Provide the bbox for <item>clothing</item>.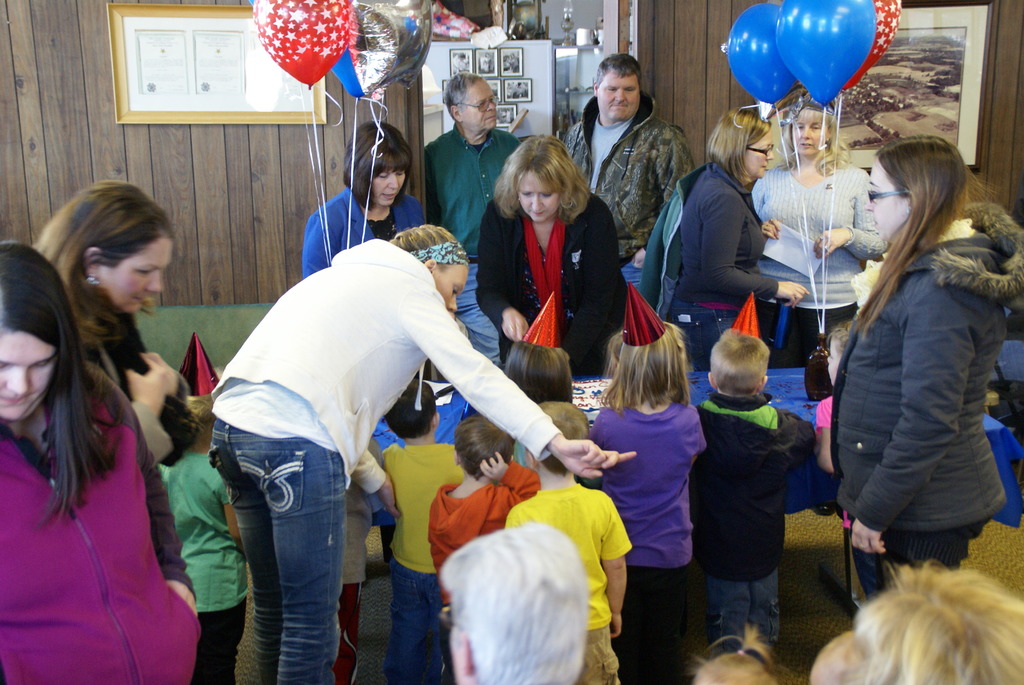
region(744, 154, 892, 371).
